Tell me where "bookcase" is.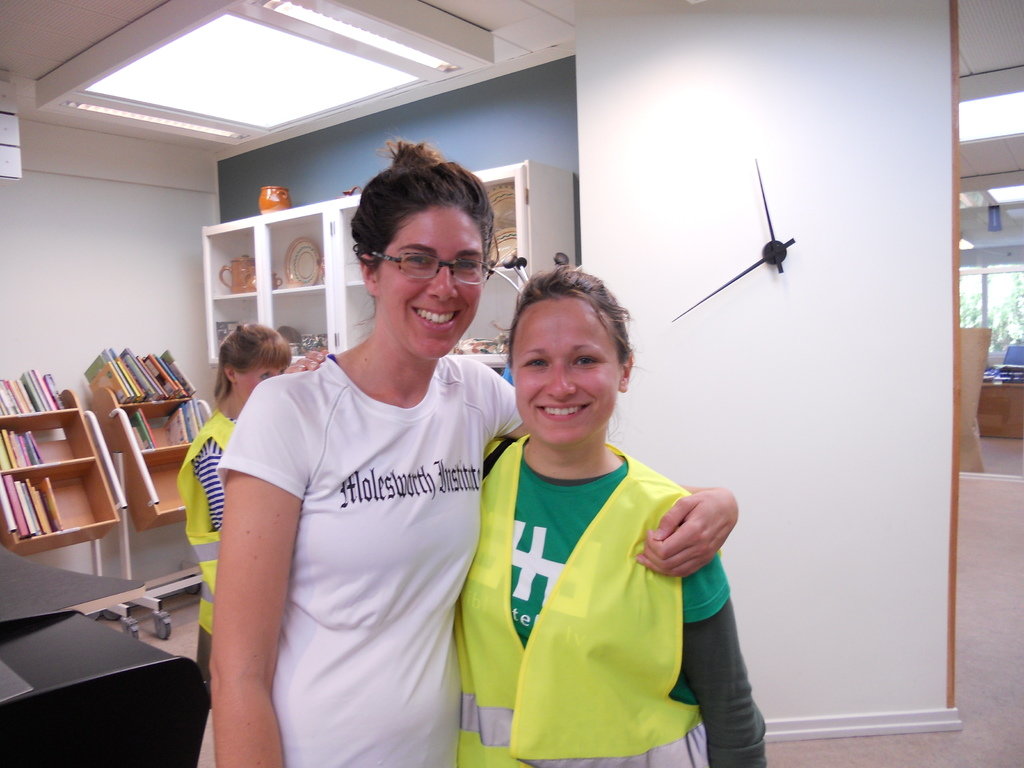
"bookcase" is at 77/345/212/532.
